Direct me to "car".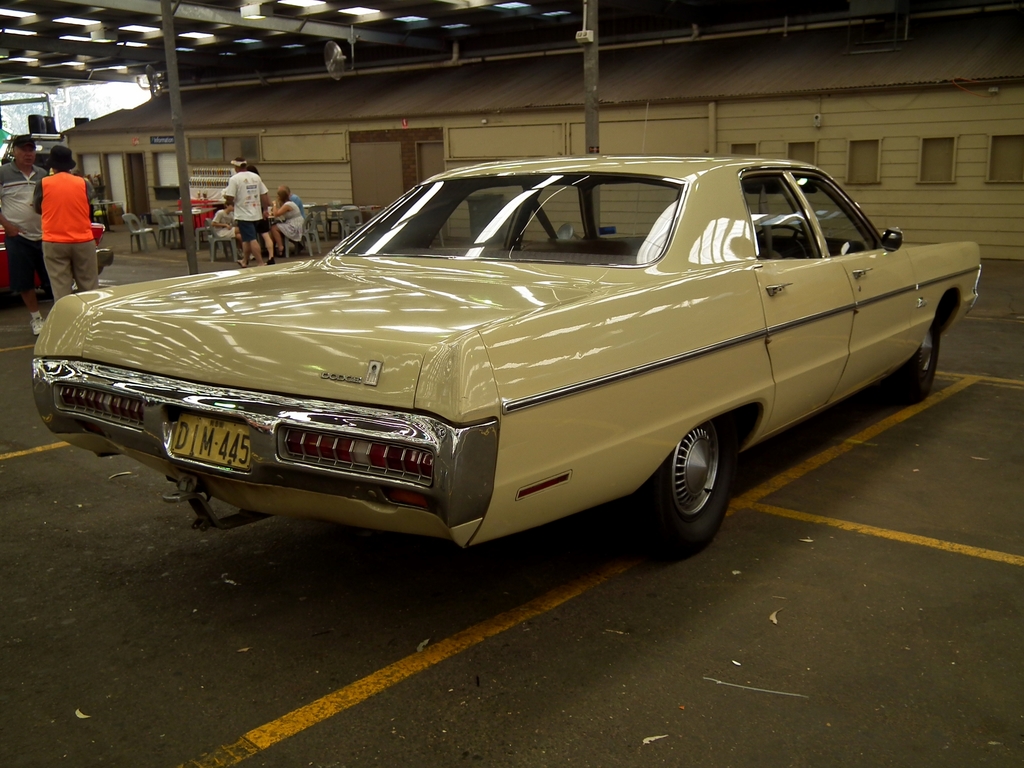
Direction: (left=33, top=159, right=983, bottom=564).
